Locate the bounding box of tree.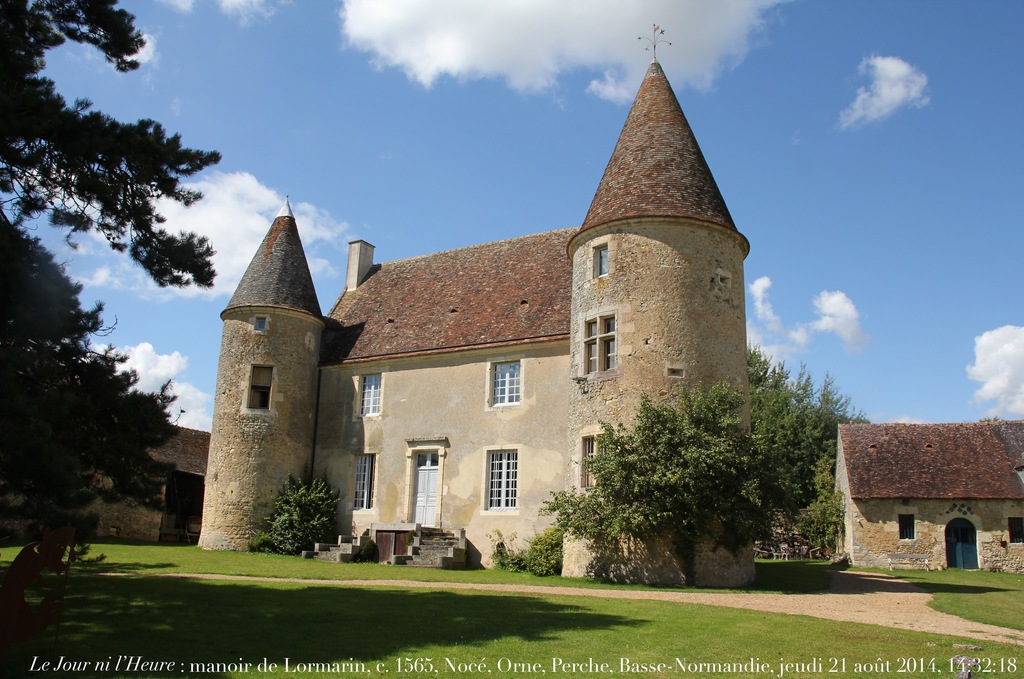
Bounding box: crop(533, 340, 879, 579).
